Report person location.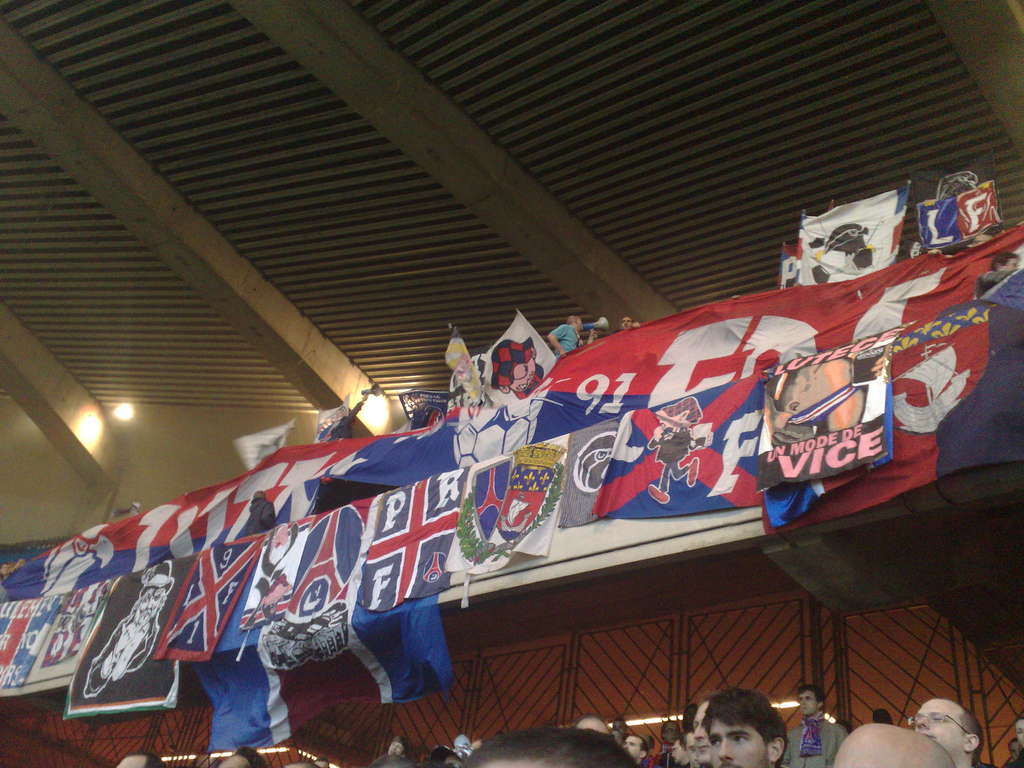
Report: 120, 751, 163, 766.
